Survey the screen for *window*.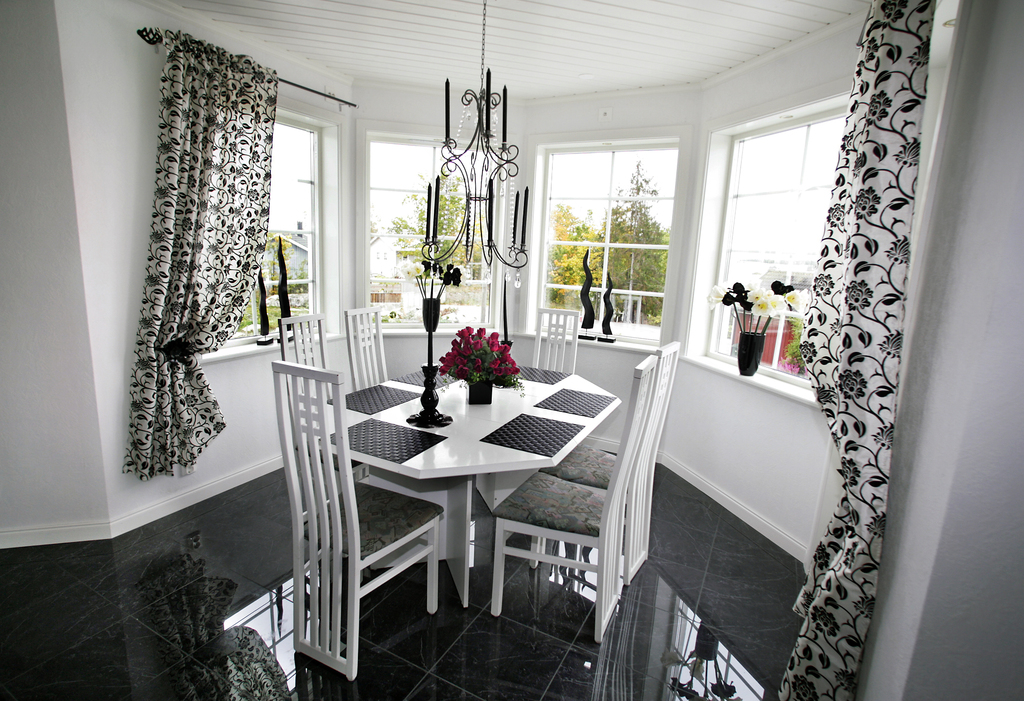
Survey found: rect(691, 89, 860, 403).
